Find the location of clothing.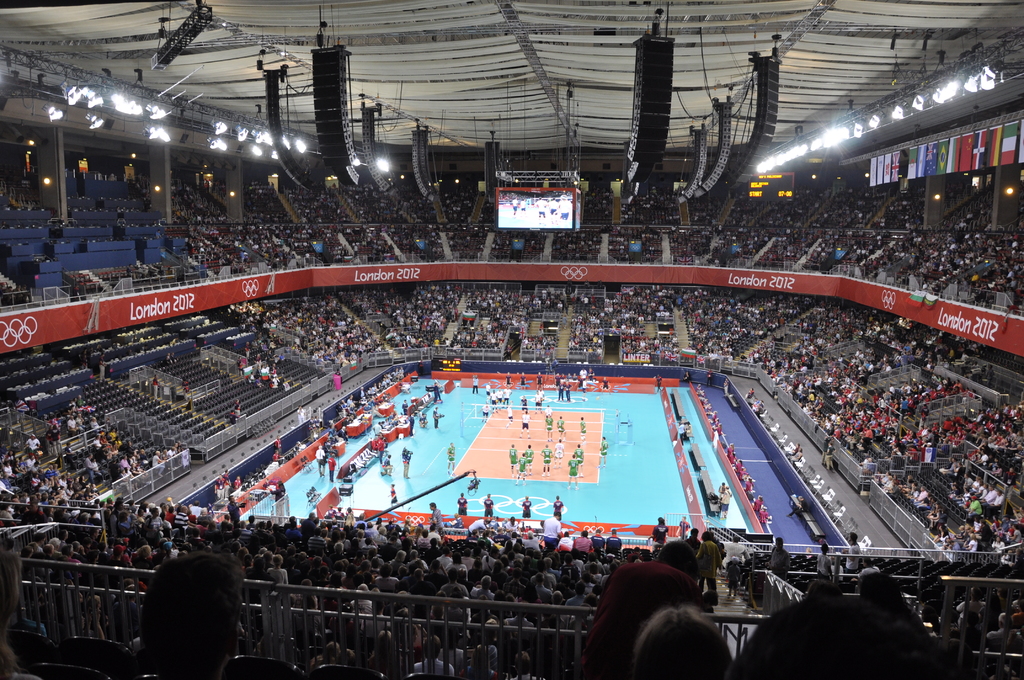
Location: [x1=384, y1=459, x2=396, y2=471].
